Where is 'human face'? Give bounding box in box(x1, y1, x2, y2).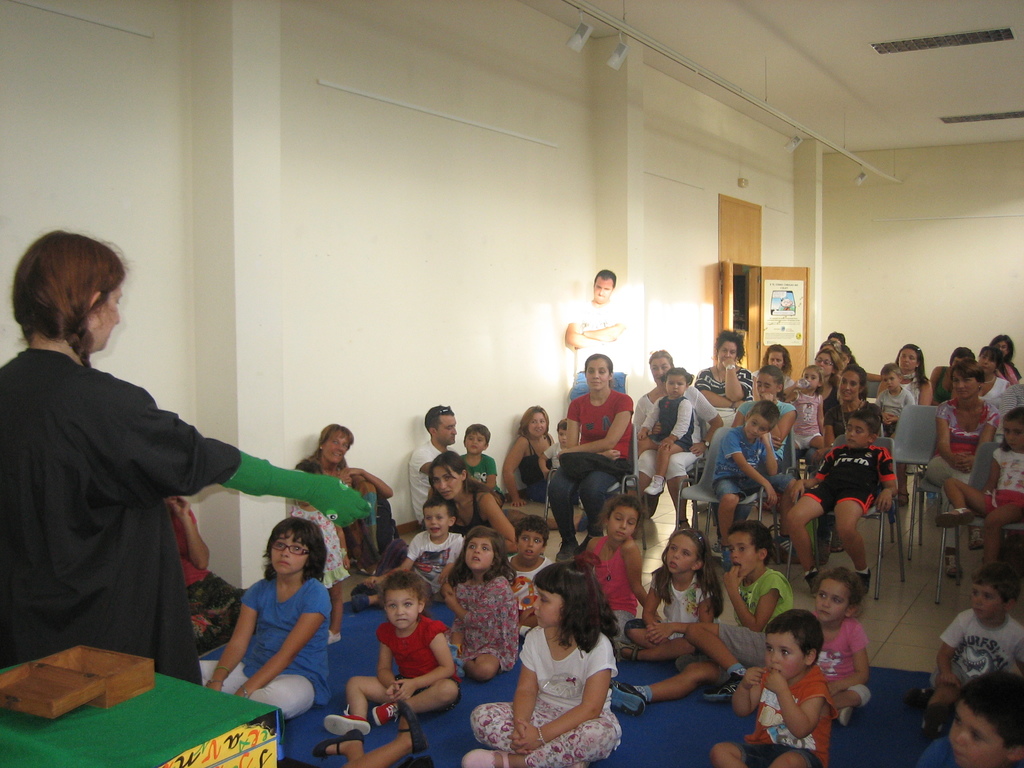
box(435, 462, 461, 498).
